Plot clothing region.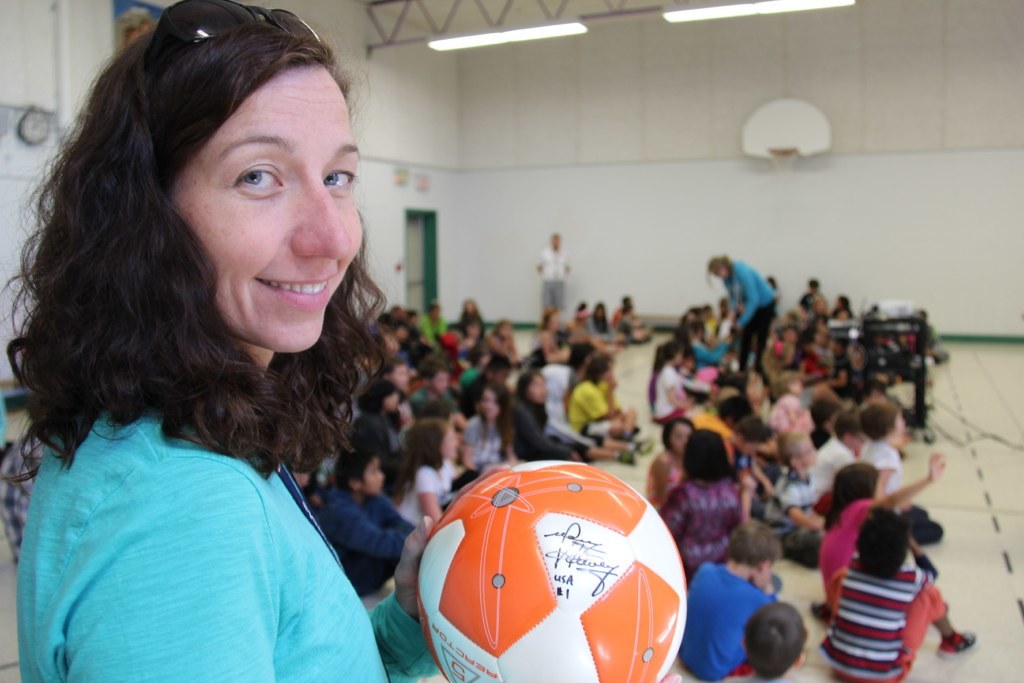
Plotted at {"left": 646, "top": 363, "right": 687, "bottom": 431}.
